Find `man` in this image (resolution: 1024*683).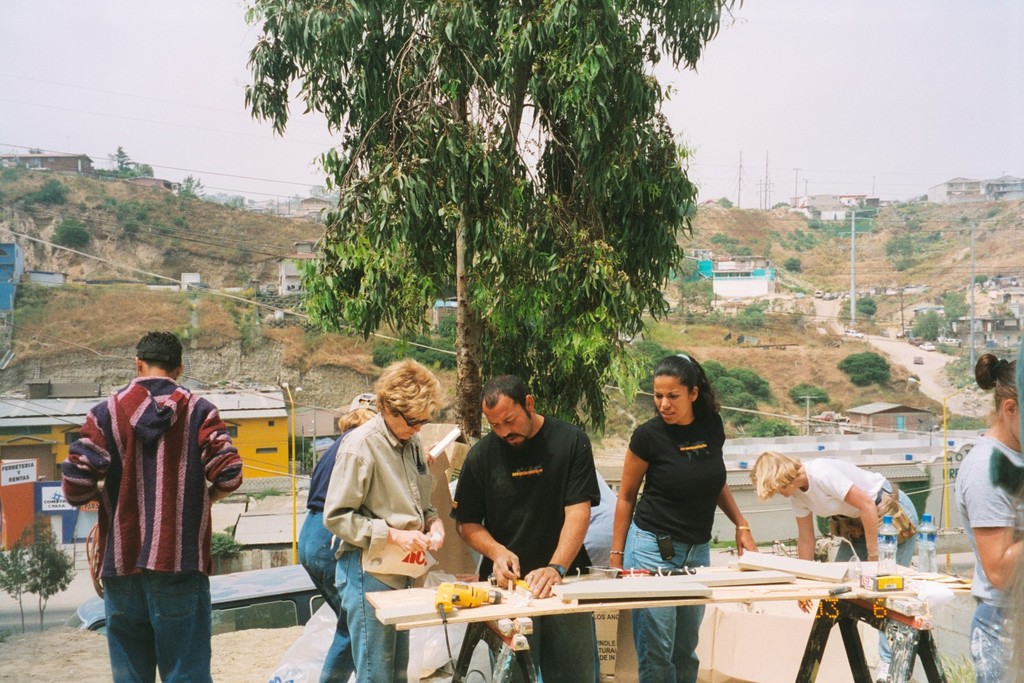
select_region(60, 324, 240, 672).
